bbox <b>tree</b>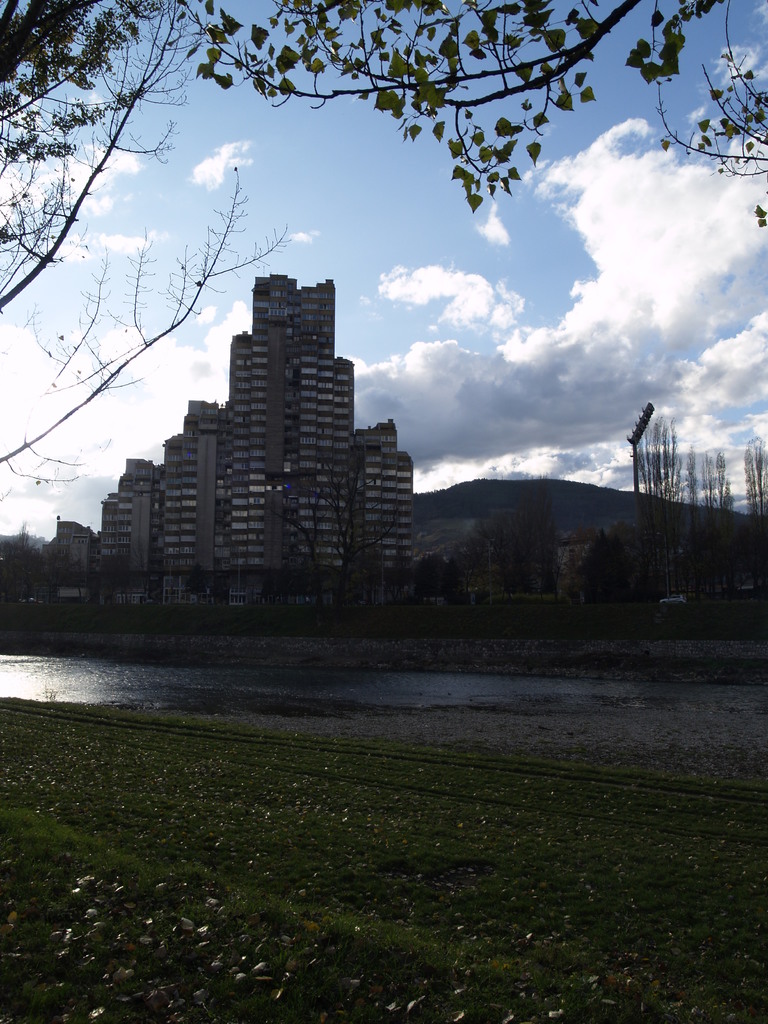
Rect(164, 0, 767, 241)
